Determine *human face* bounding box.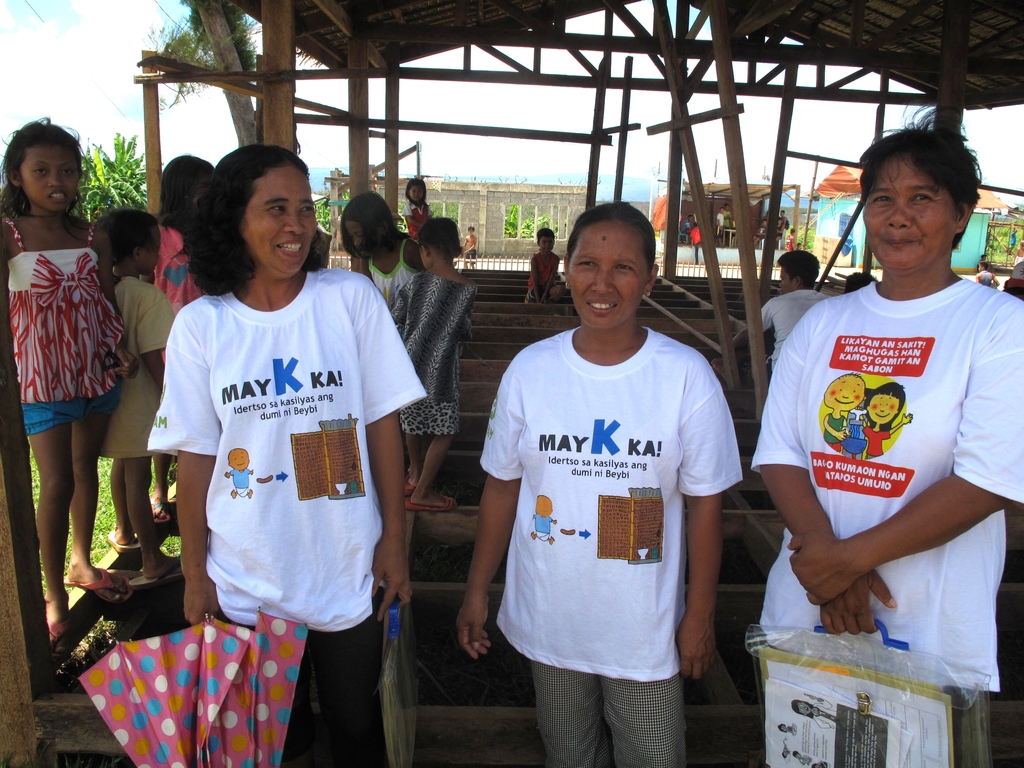
Determined: l=408, t=184, r=419, b=202.
